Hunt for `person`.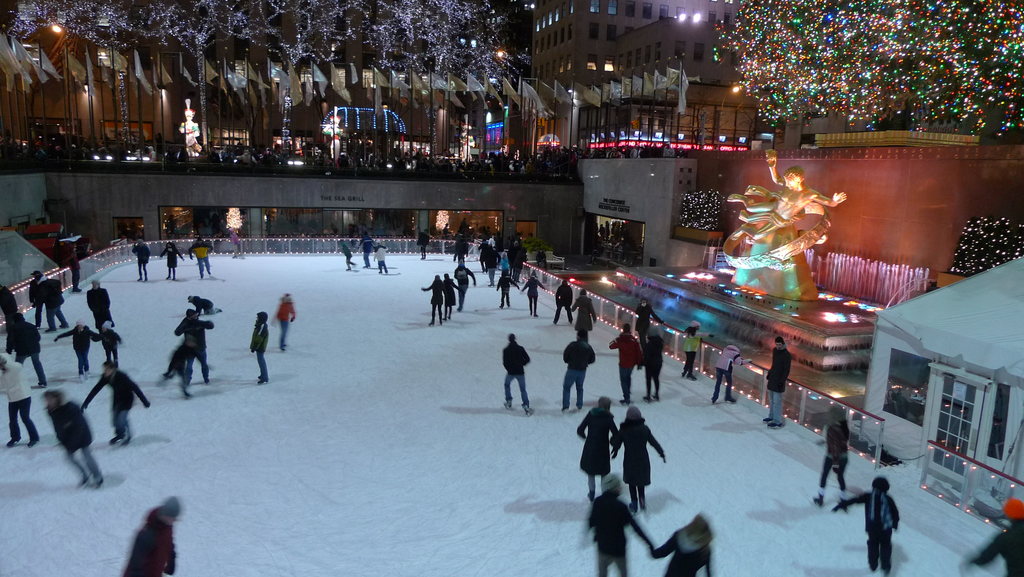
Hunted down at <bbox>573, 467, 651, 576</bbox>.
